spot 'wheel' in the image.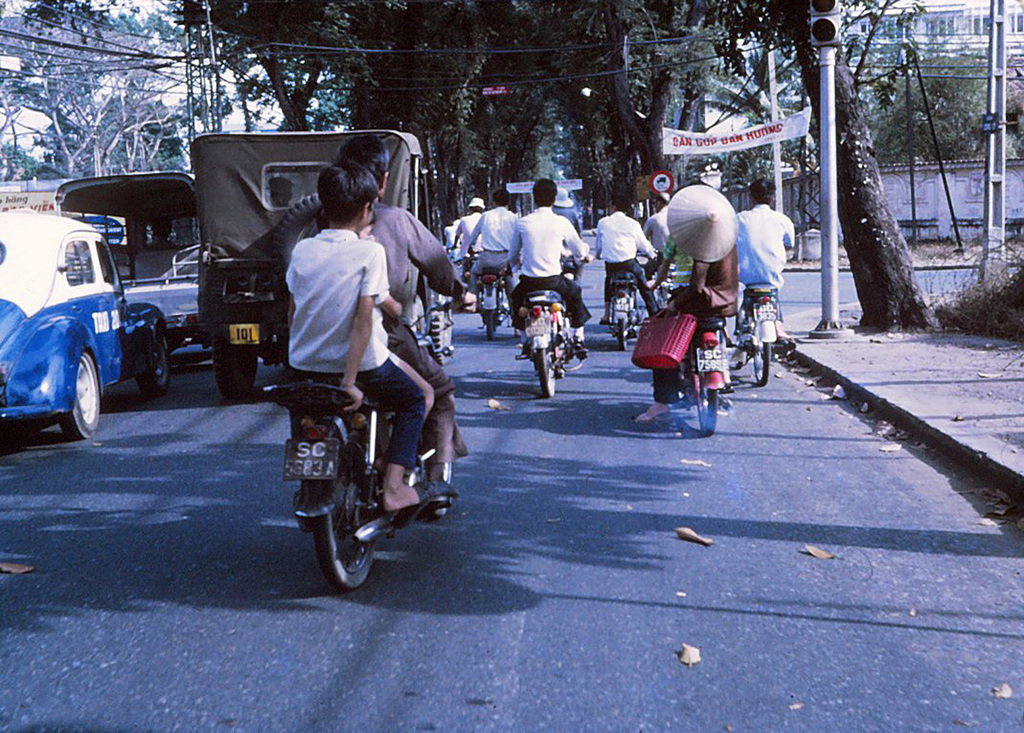
'wheel' found at <bbox>130, 332, 168, 398</bbox>.
